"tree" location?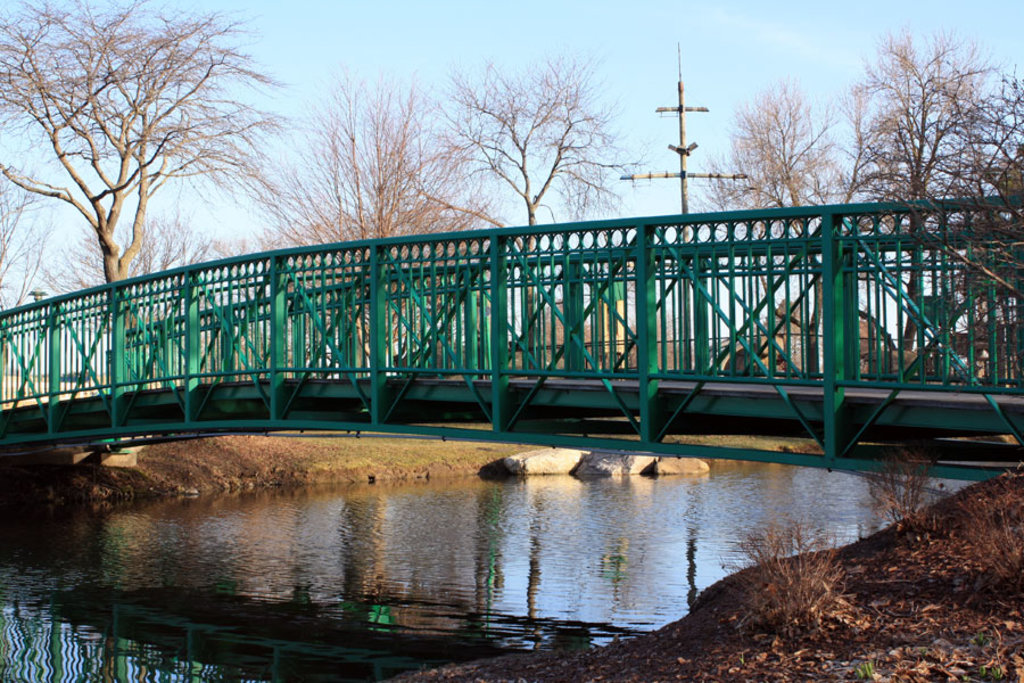
<region>398, 65, 616, 239</region>
